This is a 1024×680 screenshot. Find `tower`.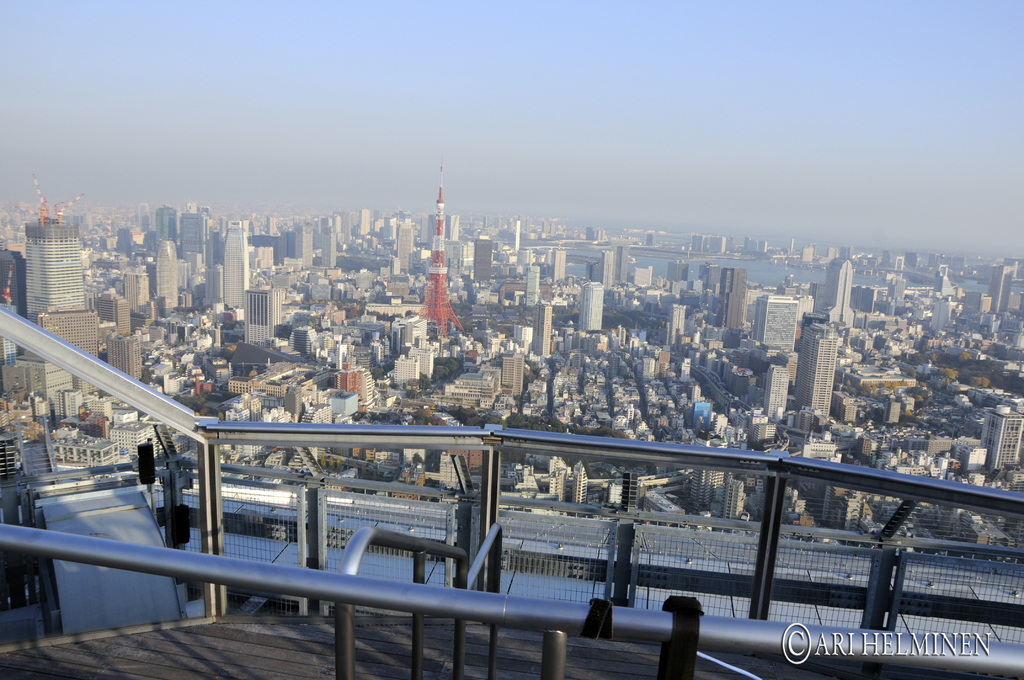
Bounding box: region(500, 348, 526, 401).
